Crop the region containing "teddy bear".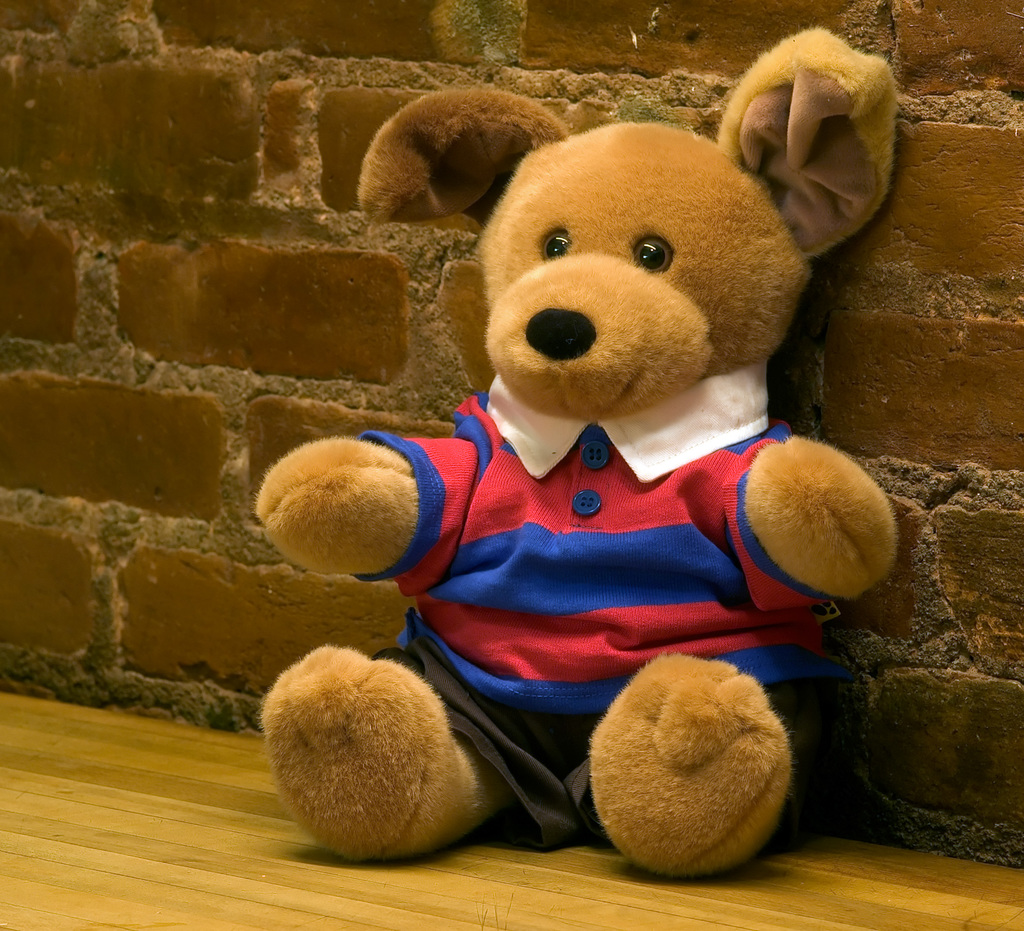
Crop region: l=250, t=25, r=900, b=882.
